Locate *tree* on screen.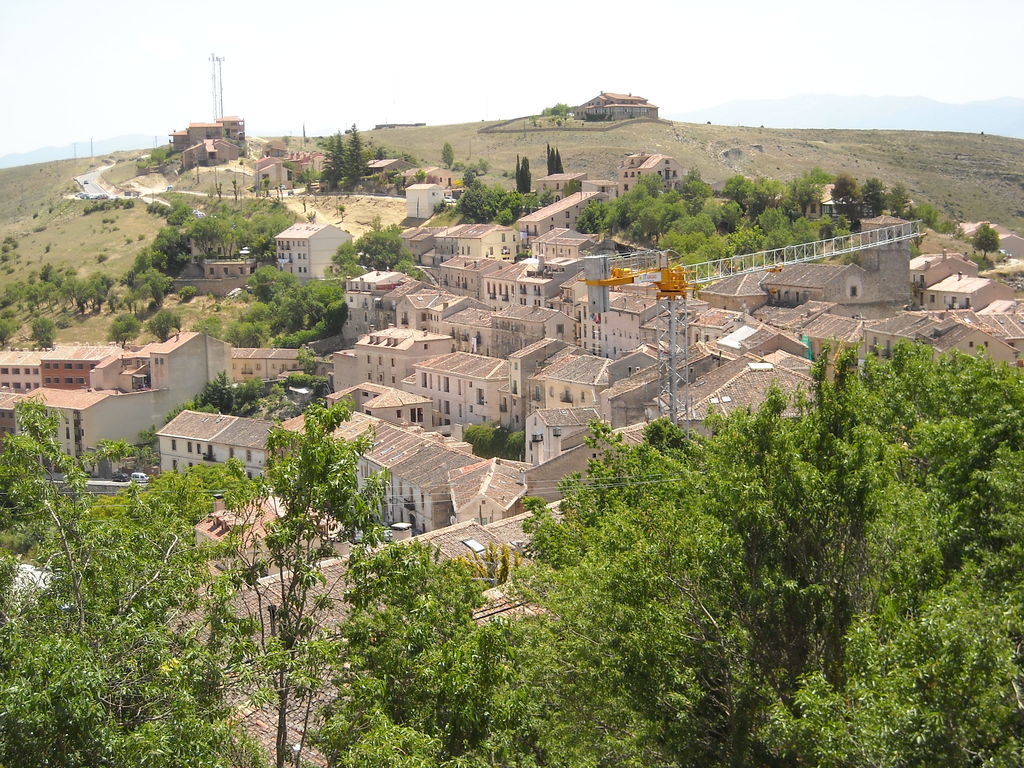
On screen at <bbox>516, 154, 536, 196</bbox>.
